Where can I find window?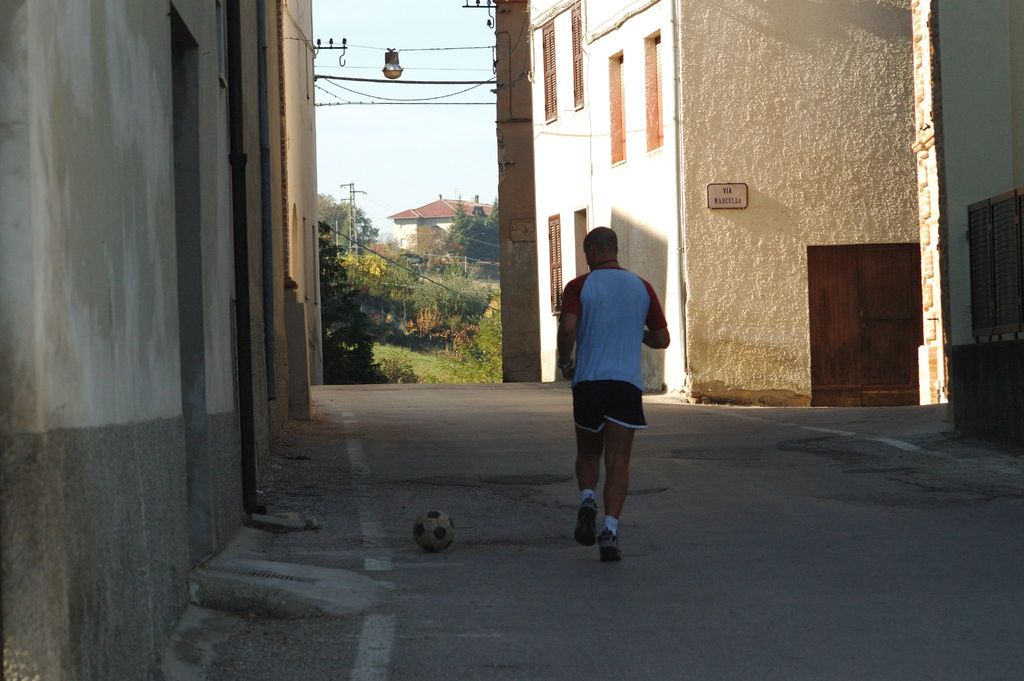
You can find it at (x1=547, y1=214, x2=560, y2=314).
